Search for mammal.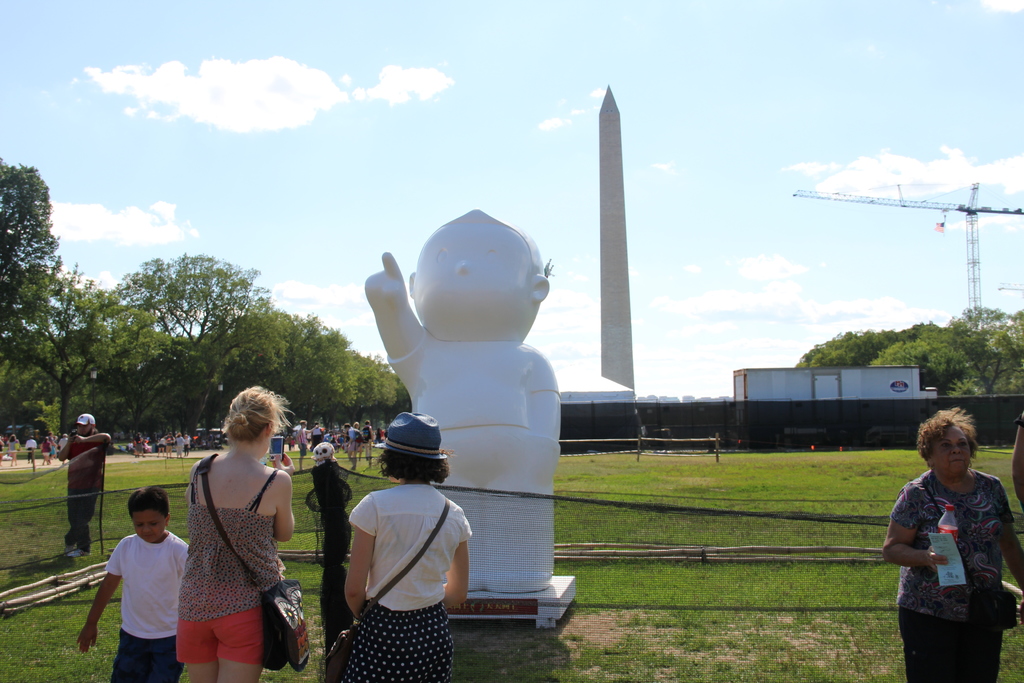
Found at bbox=(175, 379, 296, 680).
